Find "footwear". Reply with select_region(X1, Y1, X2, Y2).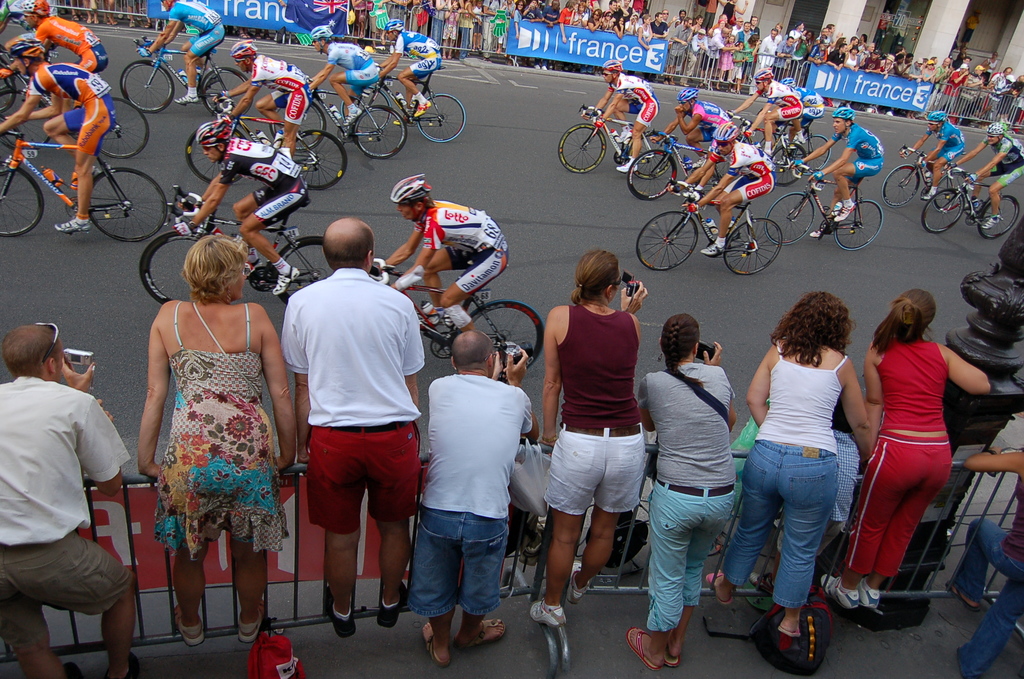
select_region(617, 158, 641, 174).
